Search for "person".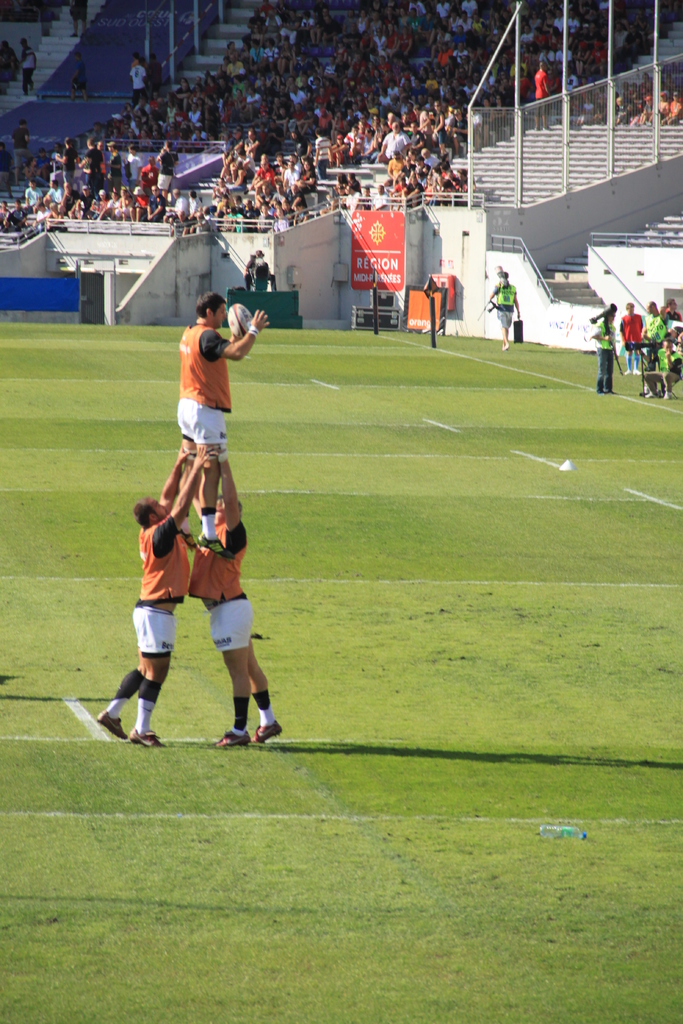
Found at l=657, t=295, r=682, b=325.
